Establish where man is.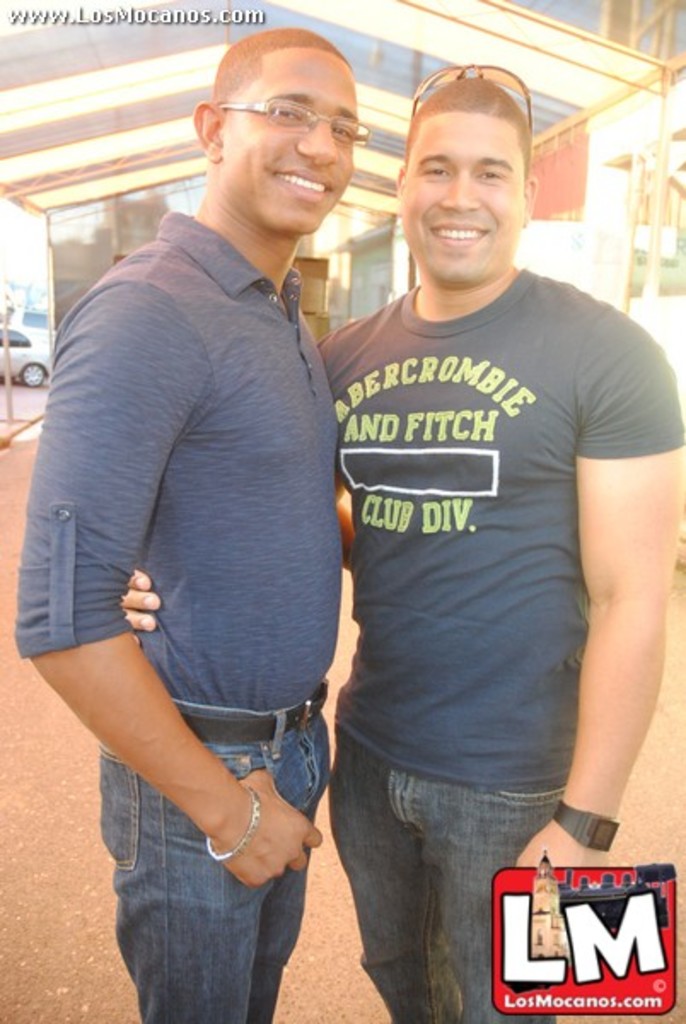
Established at rect(114, 61, 684, 1022).
